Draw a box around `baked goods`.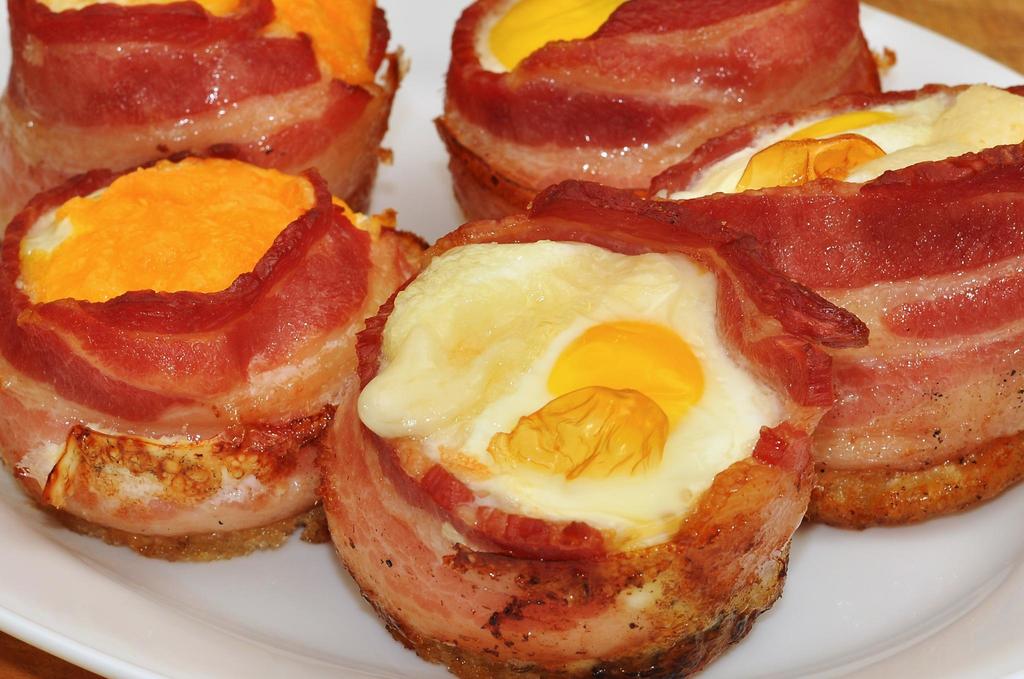
[x1=445, y1=0, x2=875, y2=188].
